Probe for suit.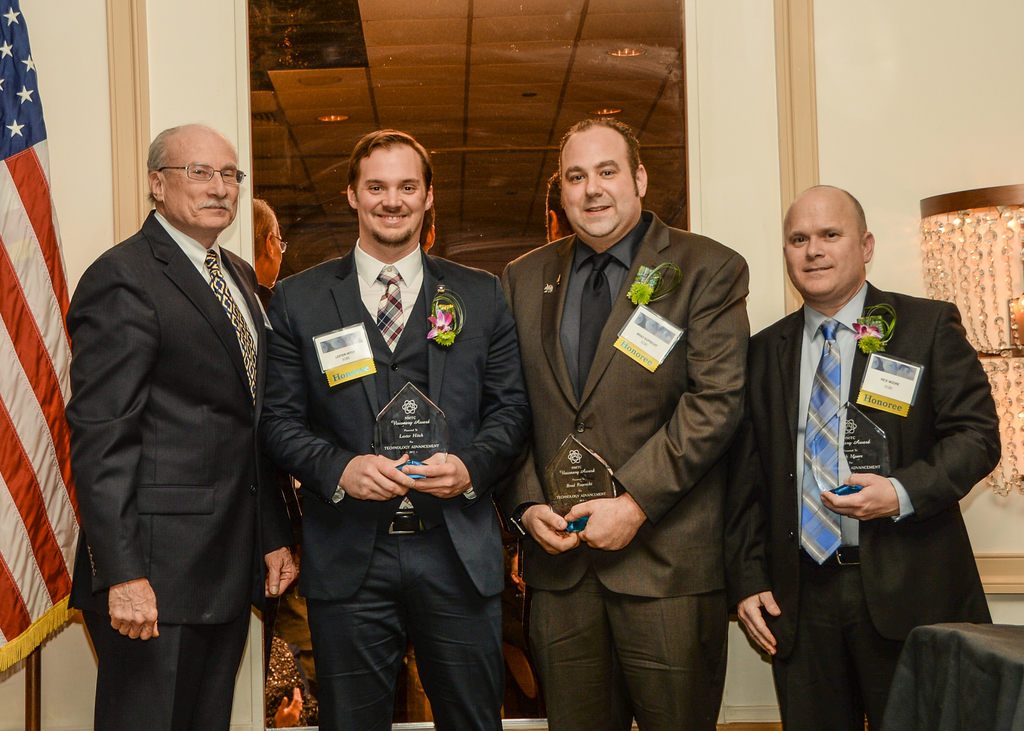
Probe result: bbox(721, 278, 1001, 730).
